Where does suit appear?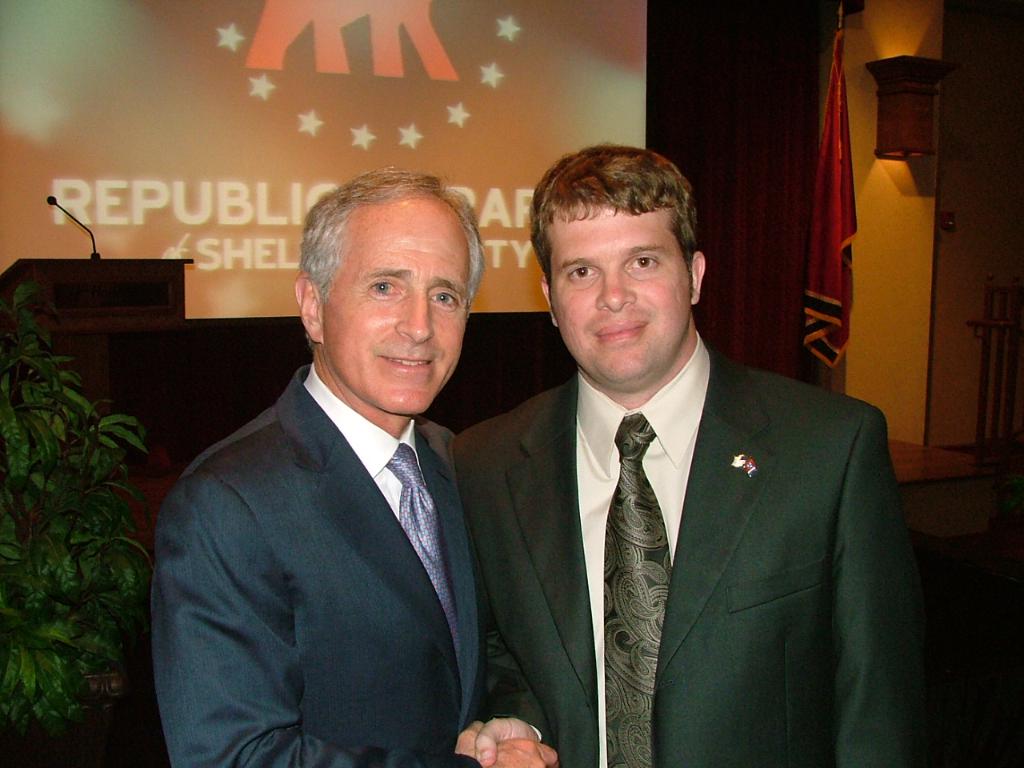
Appears at 458:246:929:763.
